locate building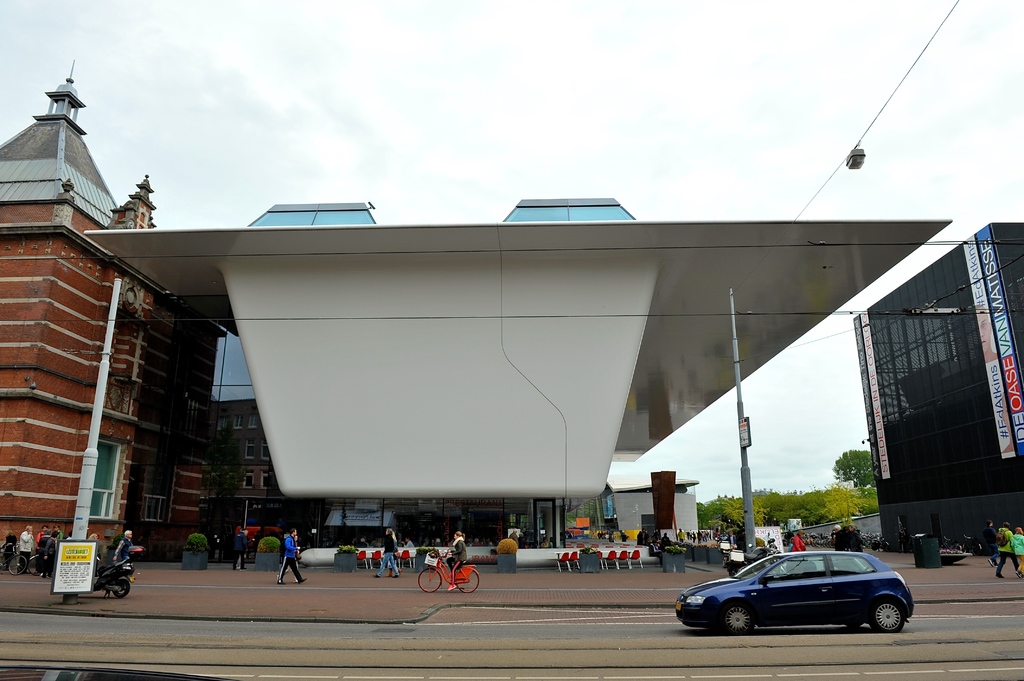
(848, 220, 1023, 557)
